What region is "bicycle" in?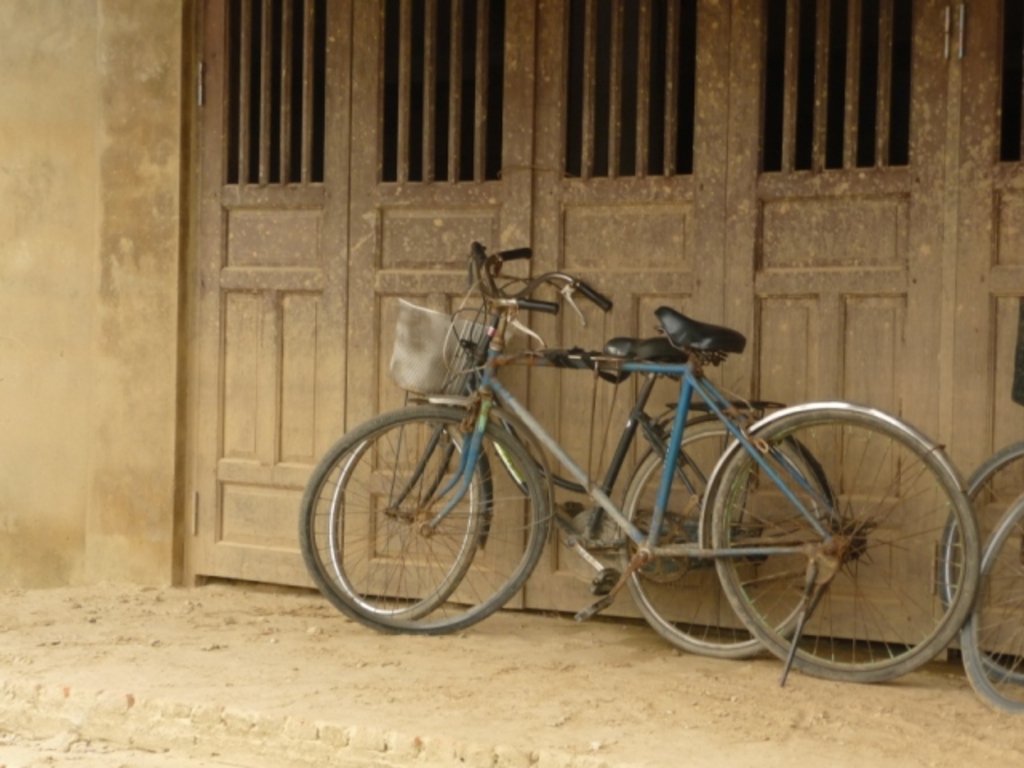
942,418,1022,702.
